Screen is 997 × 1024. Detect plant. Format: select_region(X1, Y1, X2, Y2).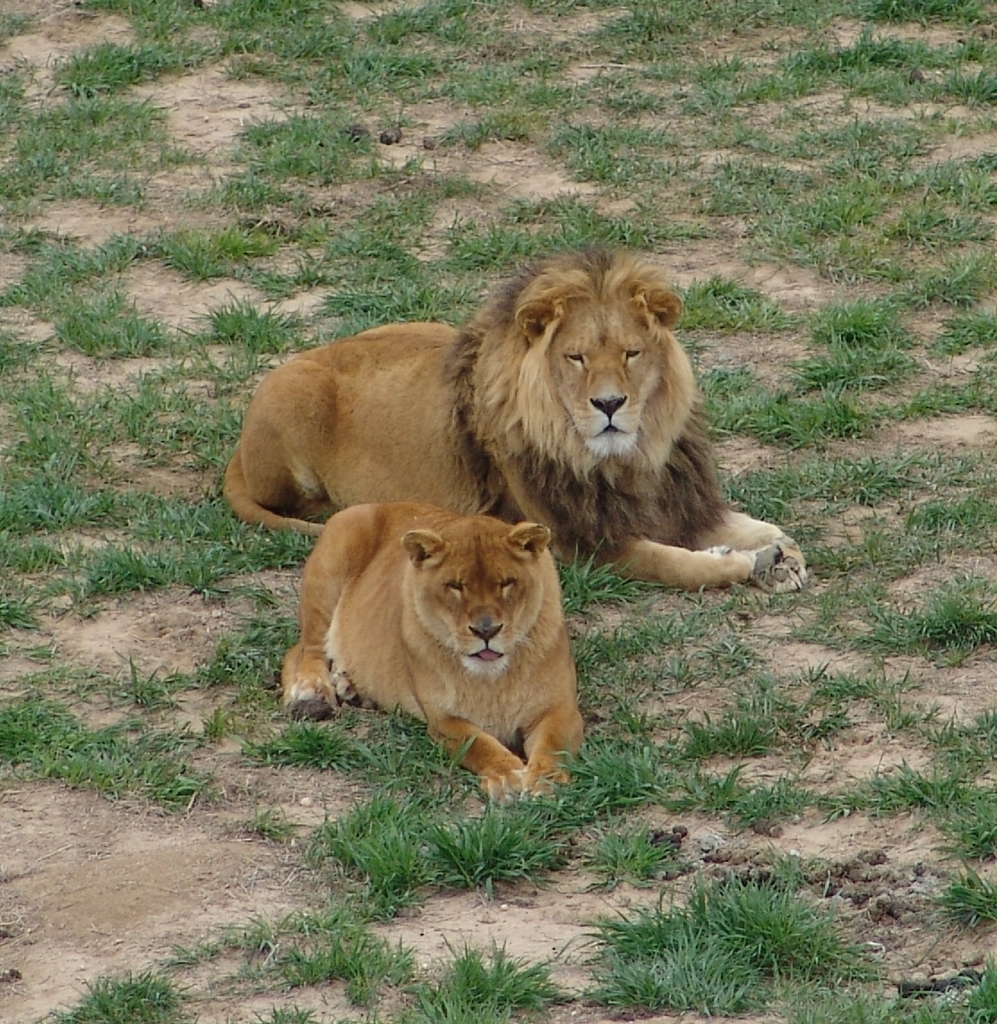
select_region(185, 600, 300, 687).
